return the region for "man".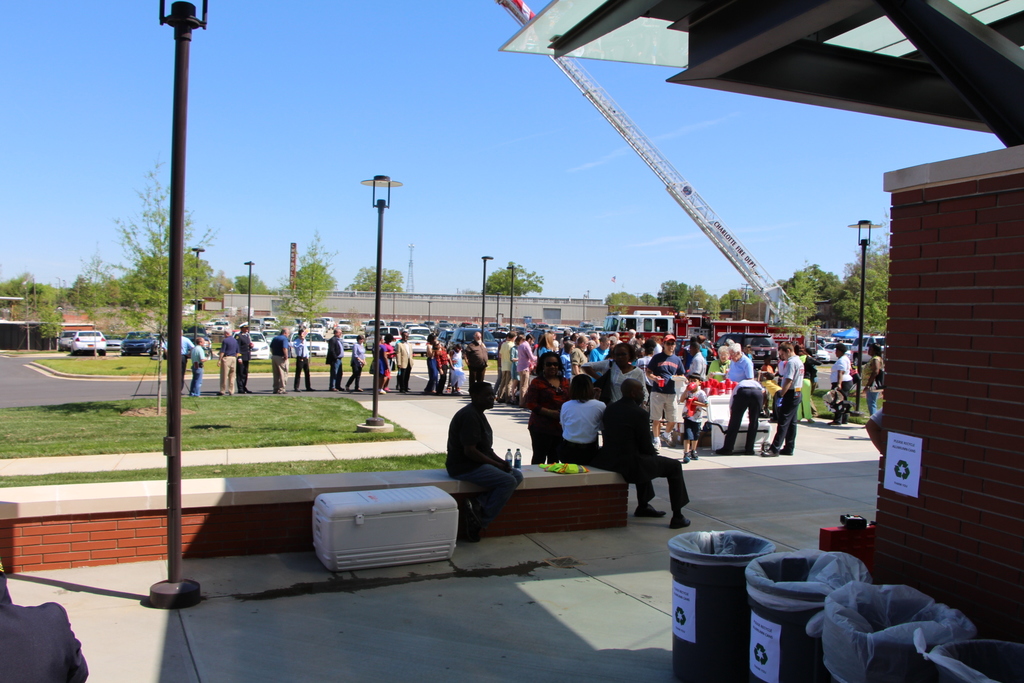
select_region(326, 325, 345, 392).
